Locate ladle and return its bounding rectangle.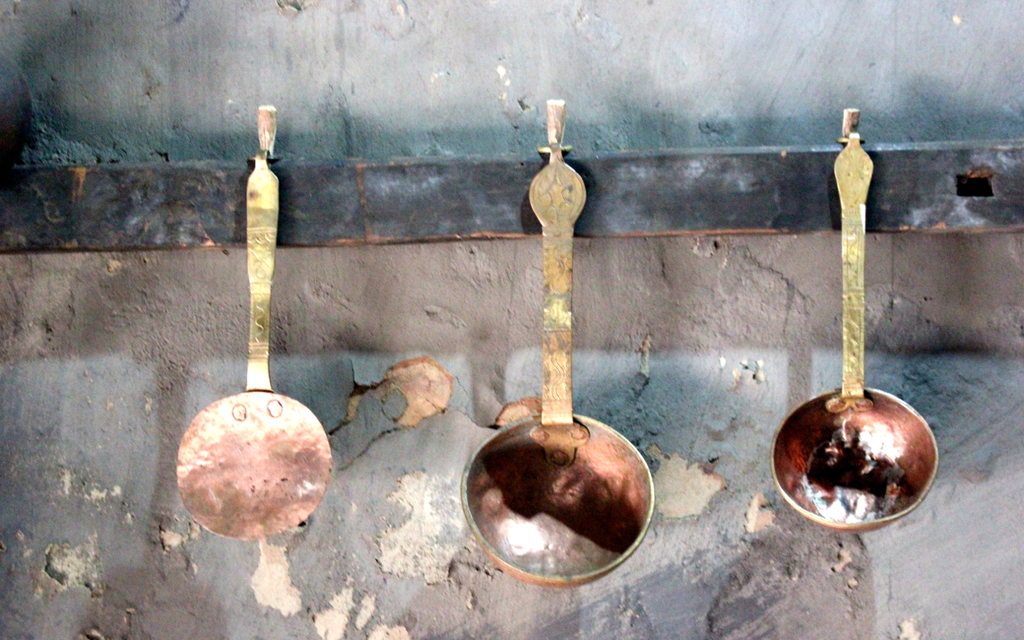
left=460, top=138, right=657, bottom=585.
